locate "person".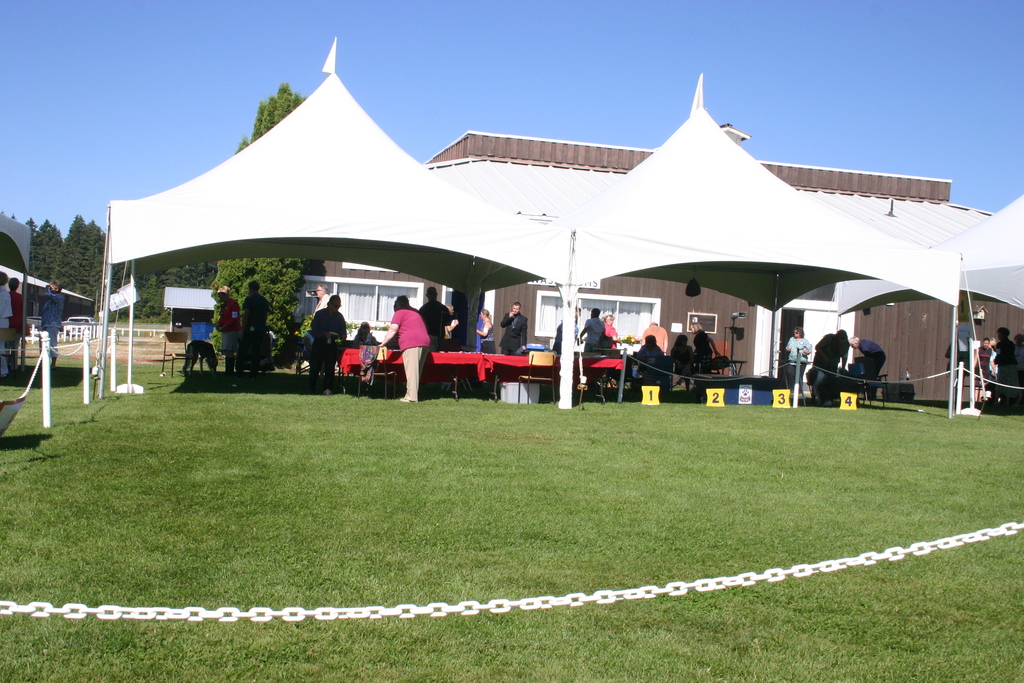
Bounding box: left=1008, top=330, right=1023, bottom=398.
